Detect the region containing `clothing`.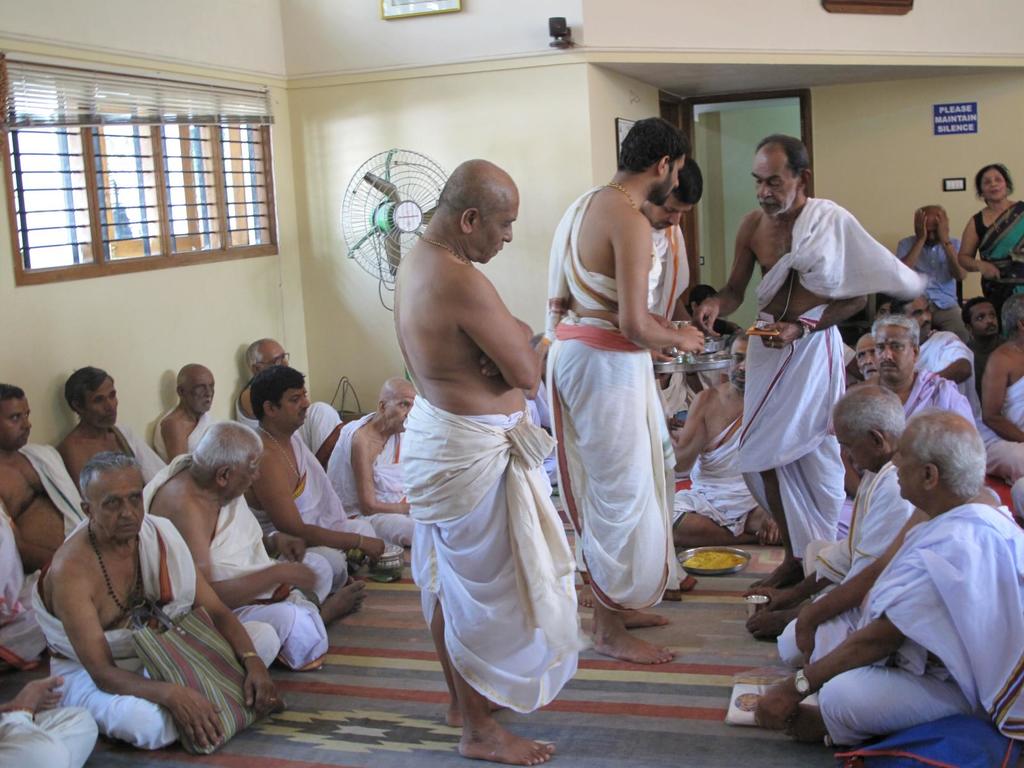
left=648, top=223, right=695, bottom=586.
